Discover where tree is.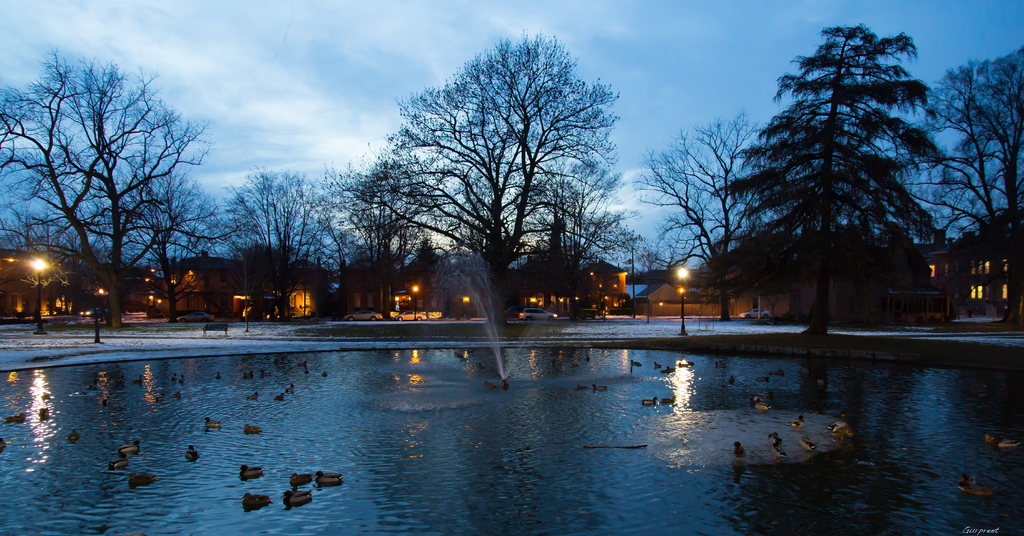
Discovered at (x1=707, y1=20, x2=947, y2=332).
